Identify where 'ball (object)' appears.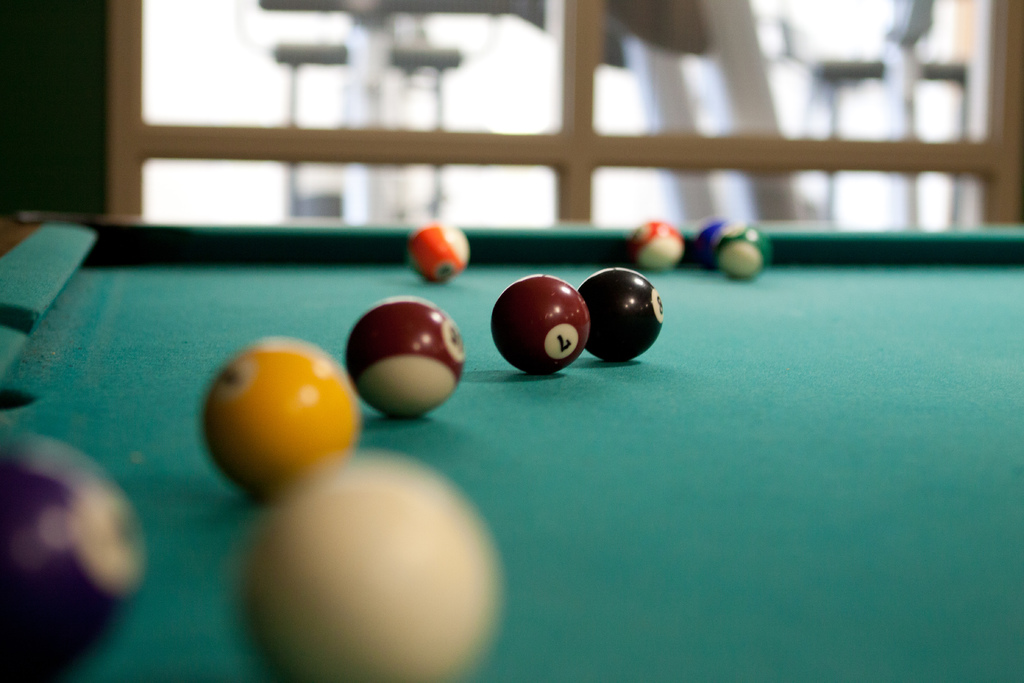
Appears at box(628, 220, 685, 270).
